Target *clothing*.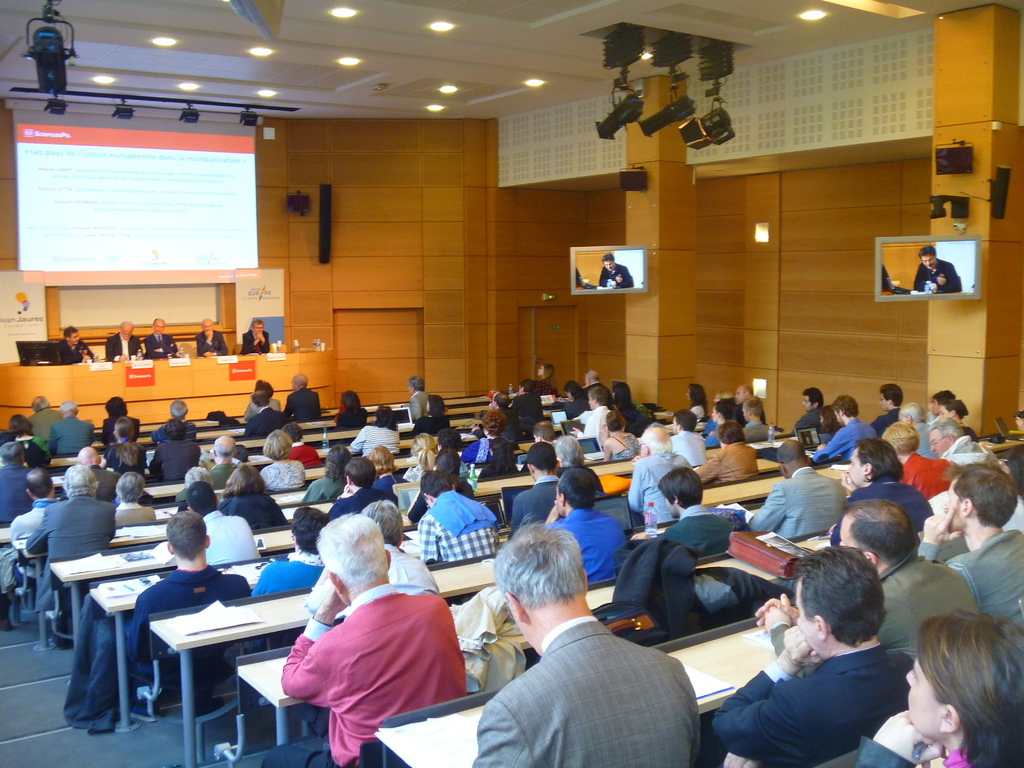
Target region: region(238, 407, 289, 435).
